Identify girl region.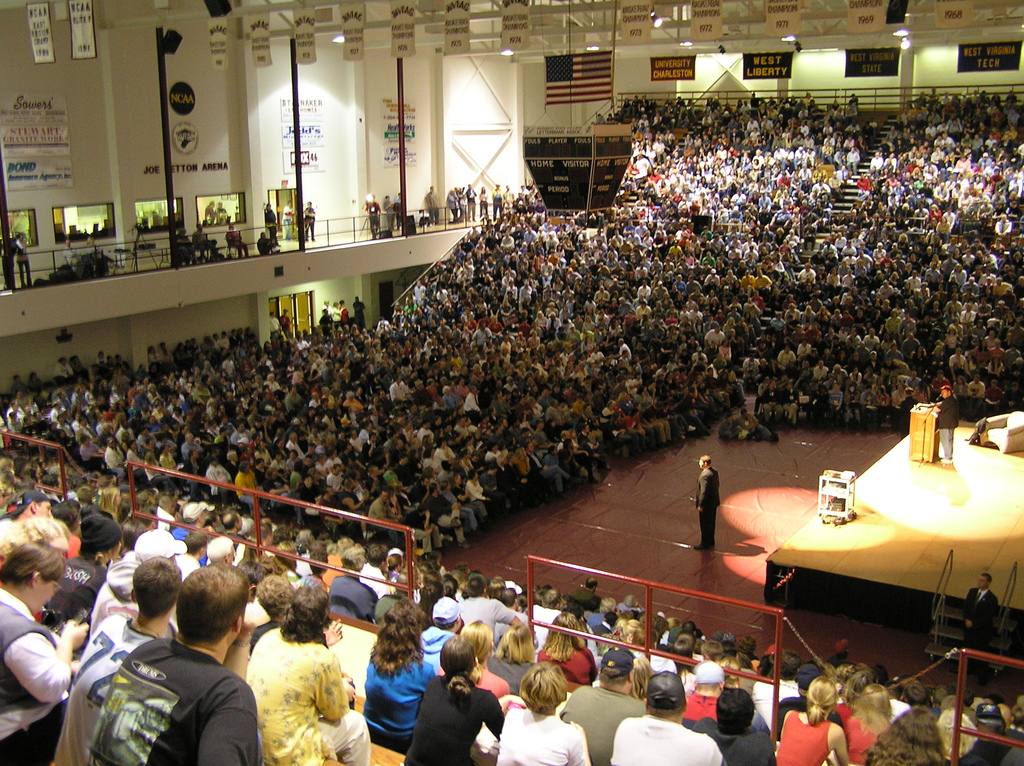
Region: 422, 623, 513, 700.
